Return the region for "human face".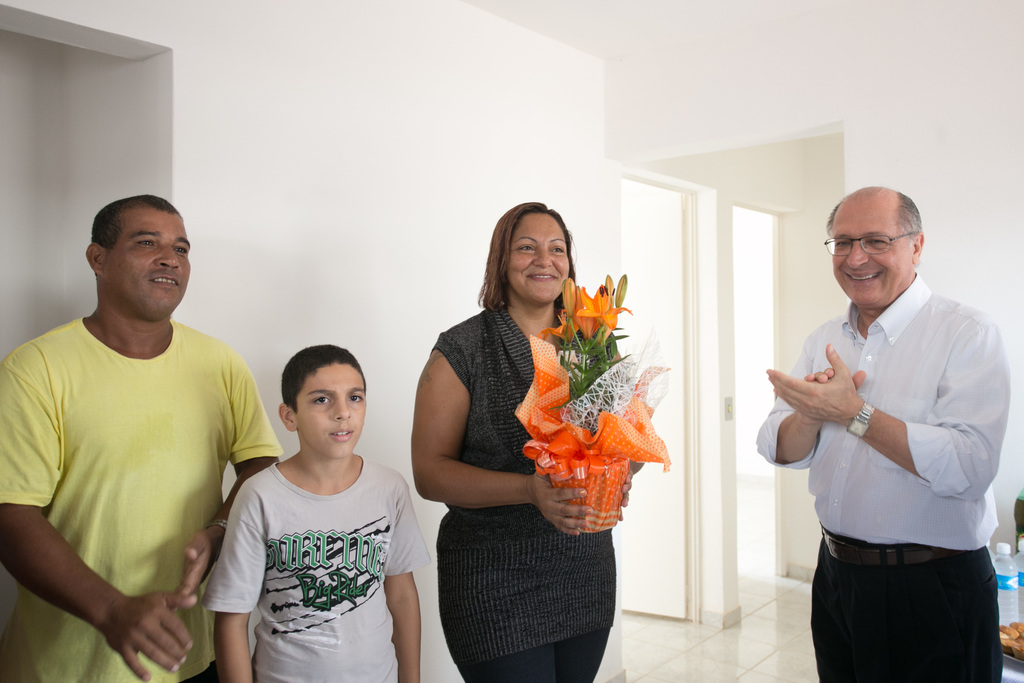
box=[828, 199, 911, 308].
